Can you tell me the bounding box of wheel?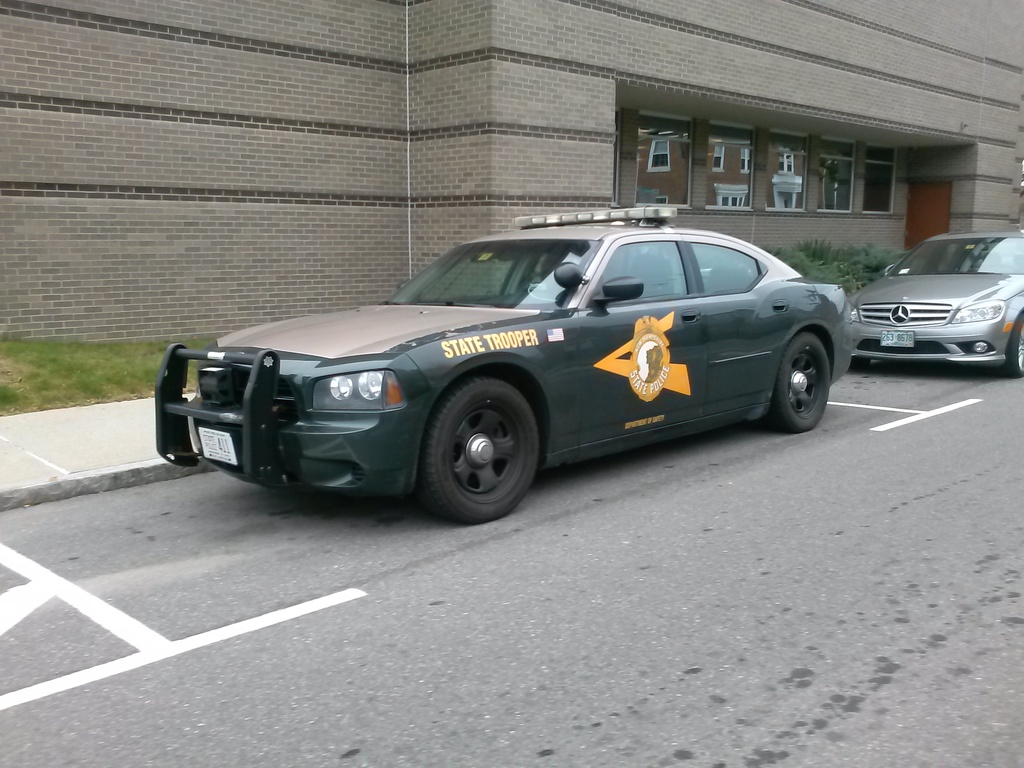
[left=1005, top=313, right=1023, bottom=376].
